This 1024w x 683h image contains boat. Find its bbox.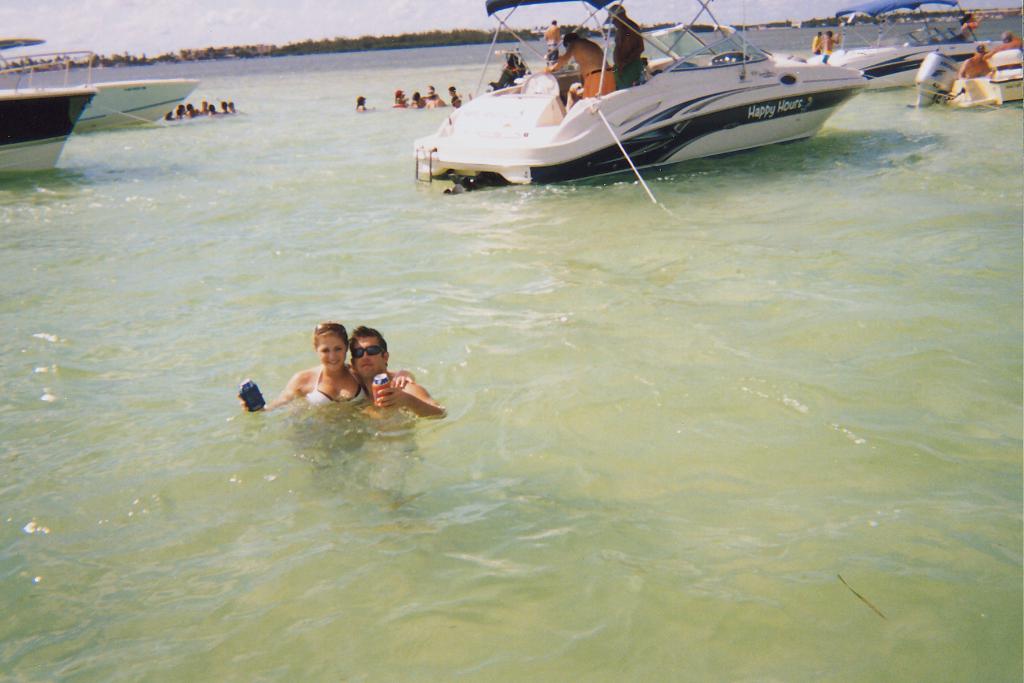
x1=942, y1=47, x2=1023, y2=108.
